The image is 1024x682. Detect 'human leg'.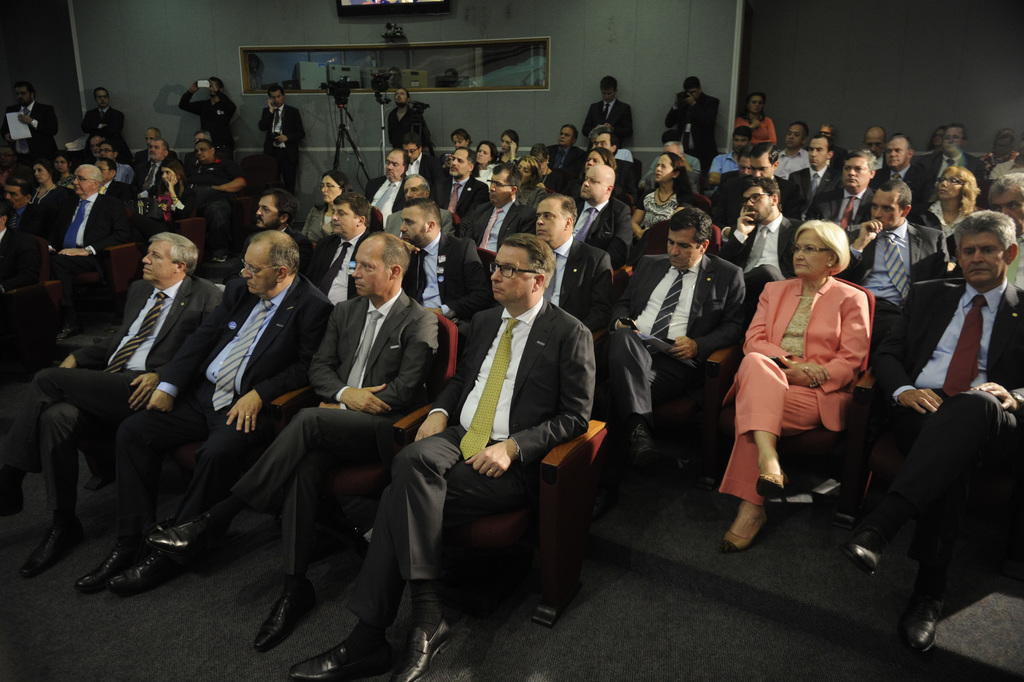
Detection: {"x1": 147, "y1": 403, "x2": 410, "y2": 656}.
